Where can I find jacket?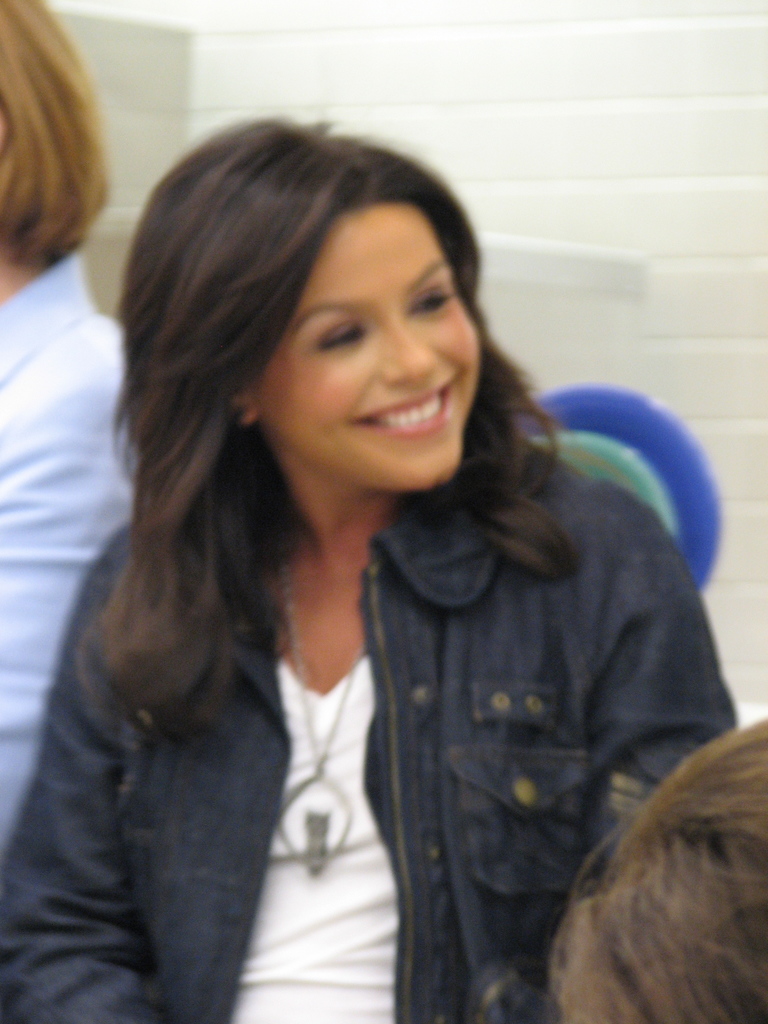
You can find it at 0/426/739/1023.
